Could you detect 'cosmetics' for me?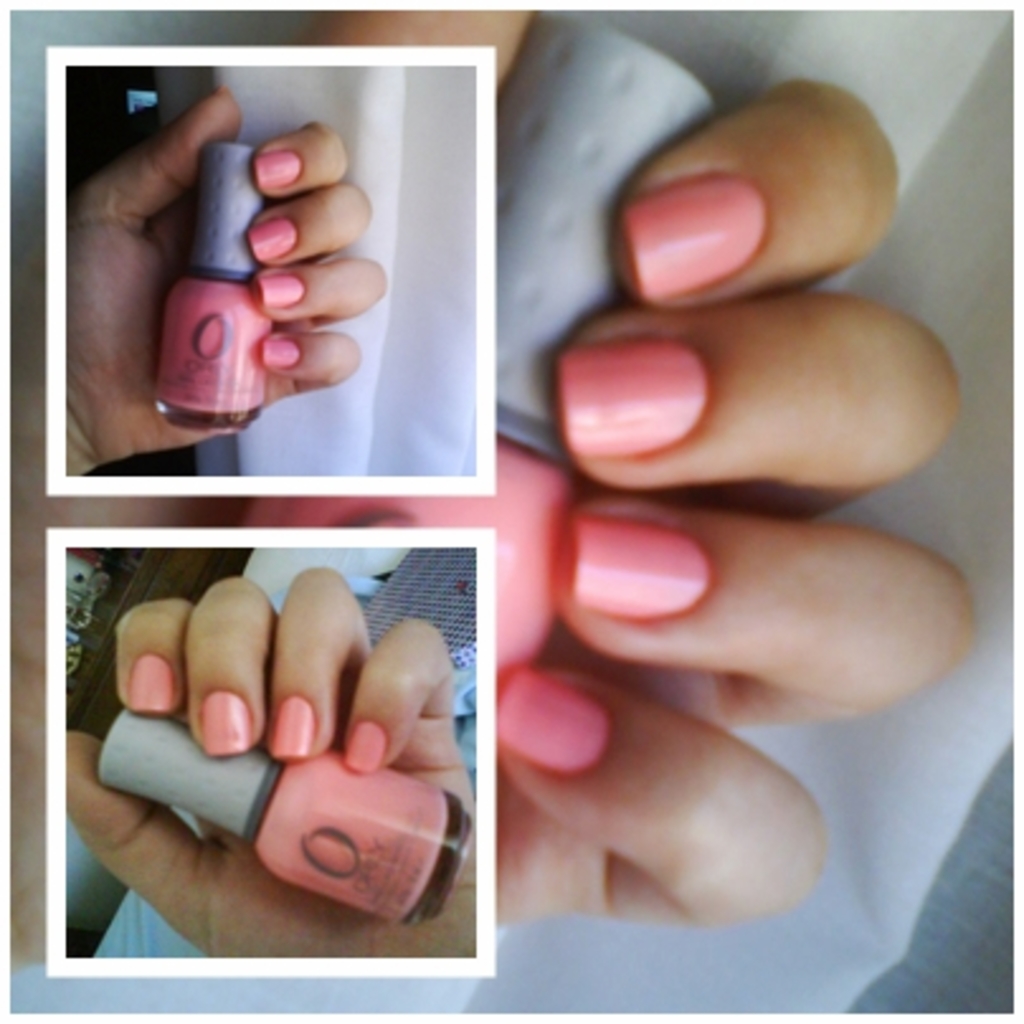
Detection result: <bbox>147, 124, 274, 433</bbox>.
